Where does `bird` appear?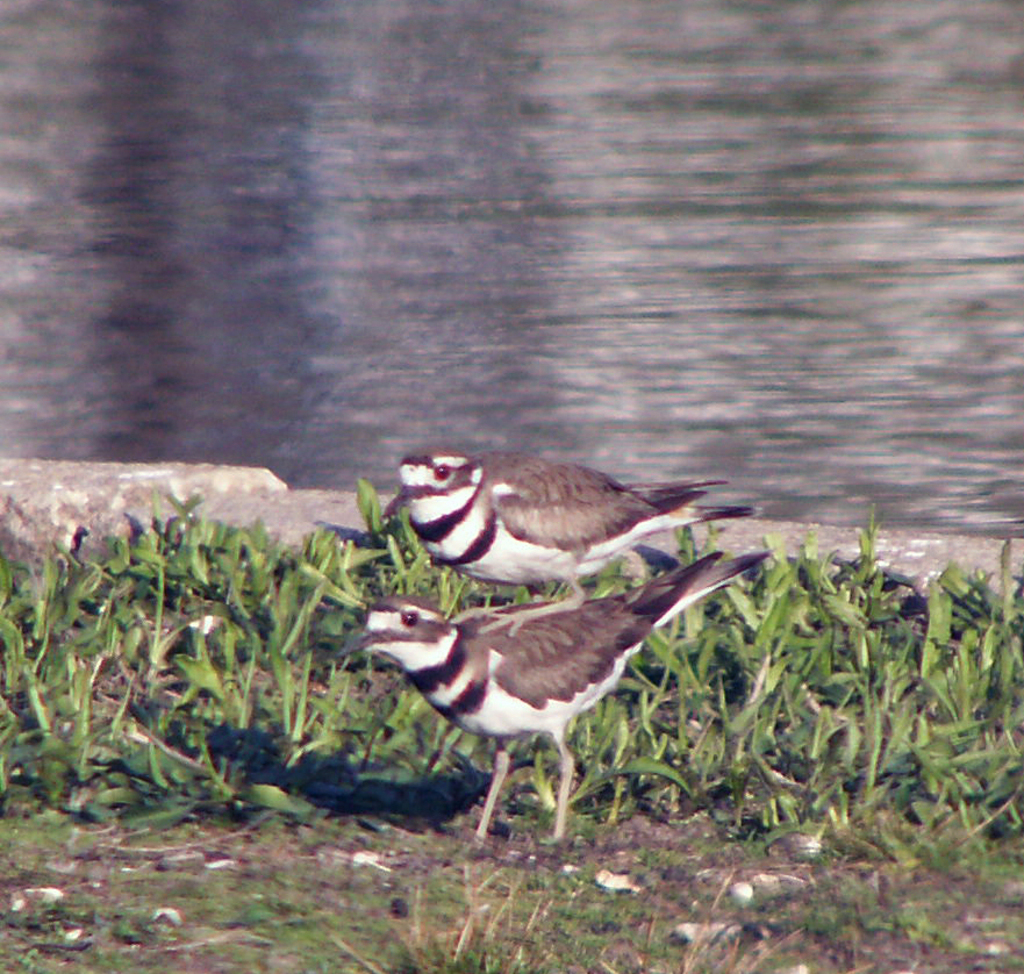
Appears at select_region(331, 556, 751, 817).
